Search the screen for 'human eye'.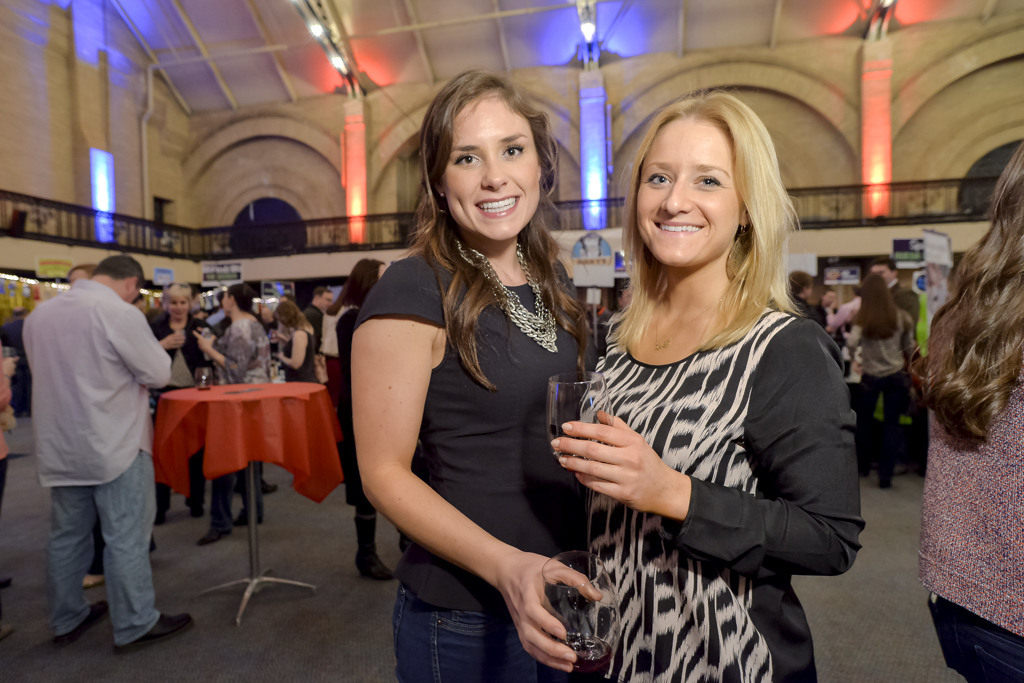
Found at rect(500, 141, 530, 159).
